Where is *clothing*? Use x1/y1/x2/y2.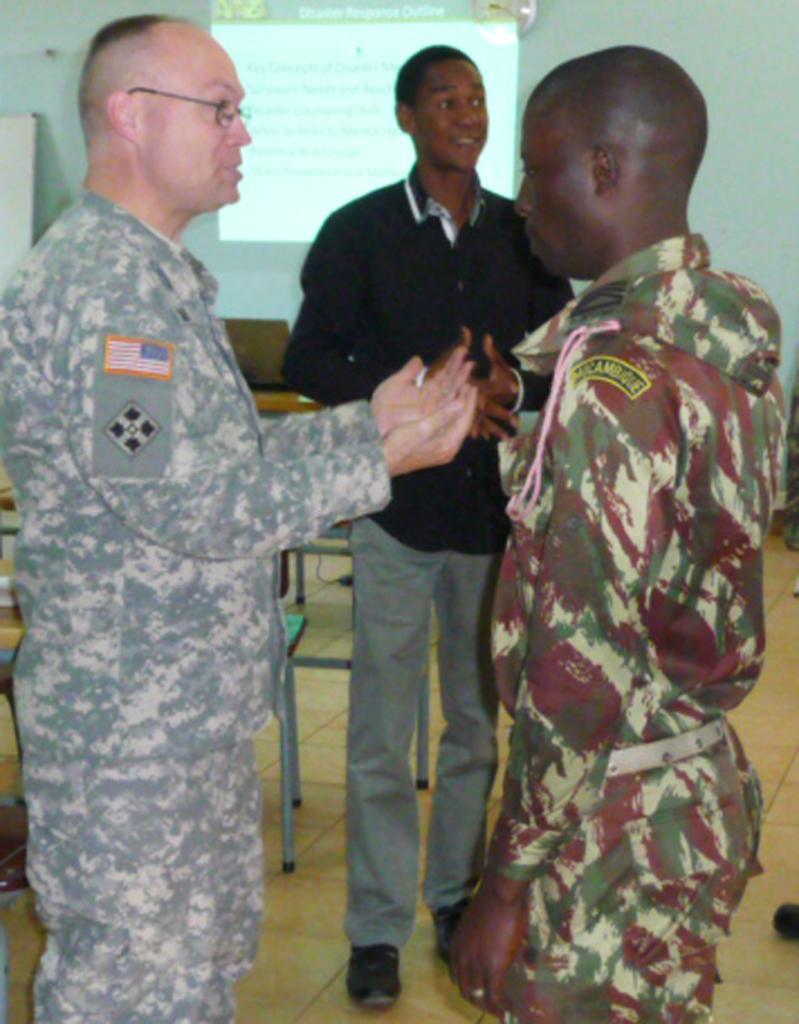
0/172/393/1023.
